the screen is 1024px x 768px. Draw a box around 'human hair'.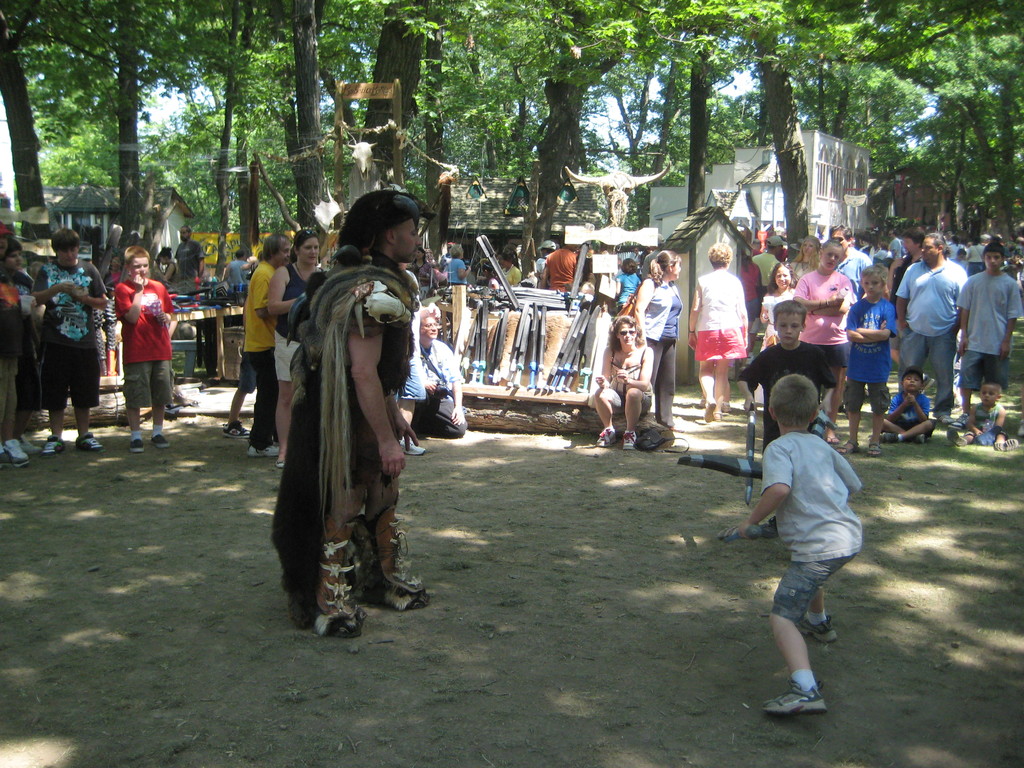
l=708, t=238, r=731, b=263.
